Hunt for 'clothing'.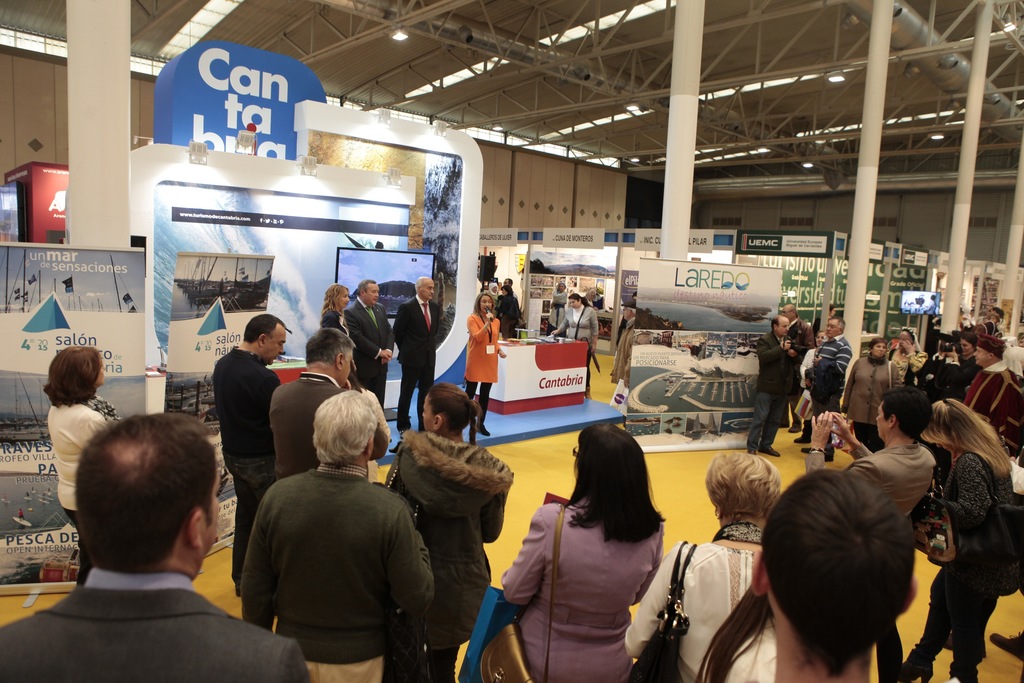
Hunted down at [left=319, top=310, right=349, bottom=335].
